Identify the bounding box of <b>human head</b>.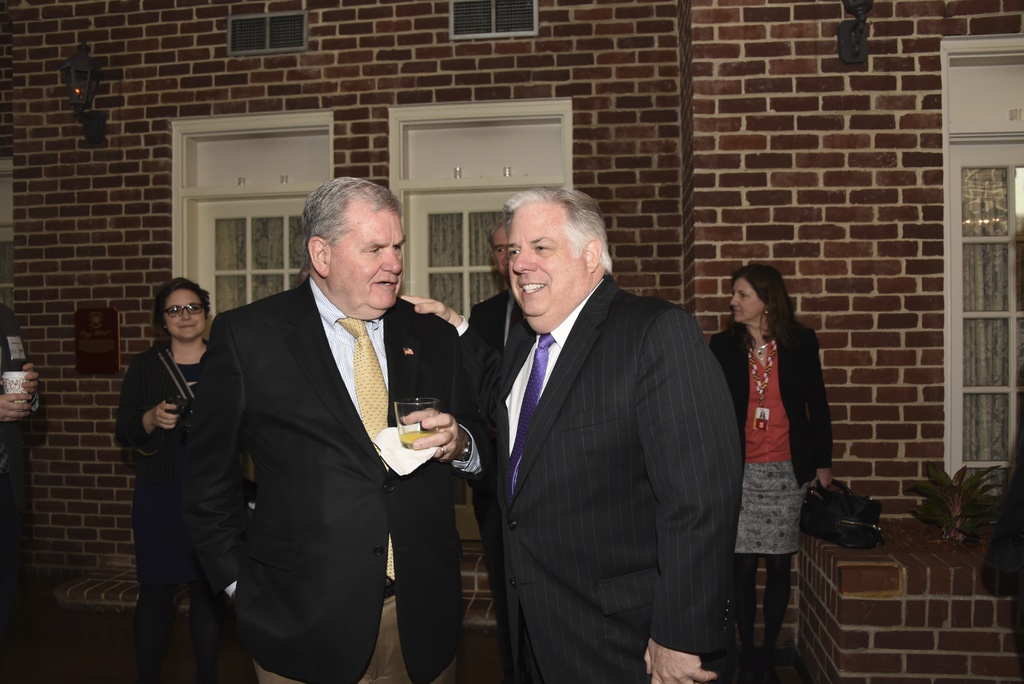
<bbox>724, 260, 787, 320</bbox>.
